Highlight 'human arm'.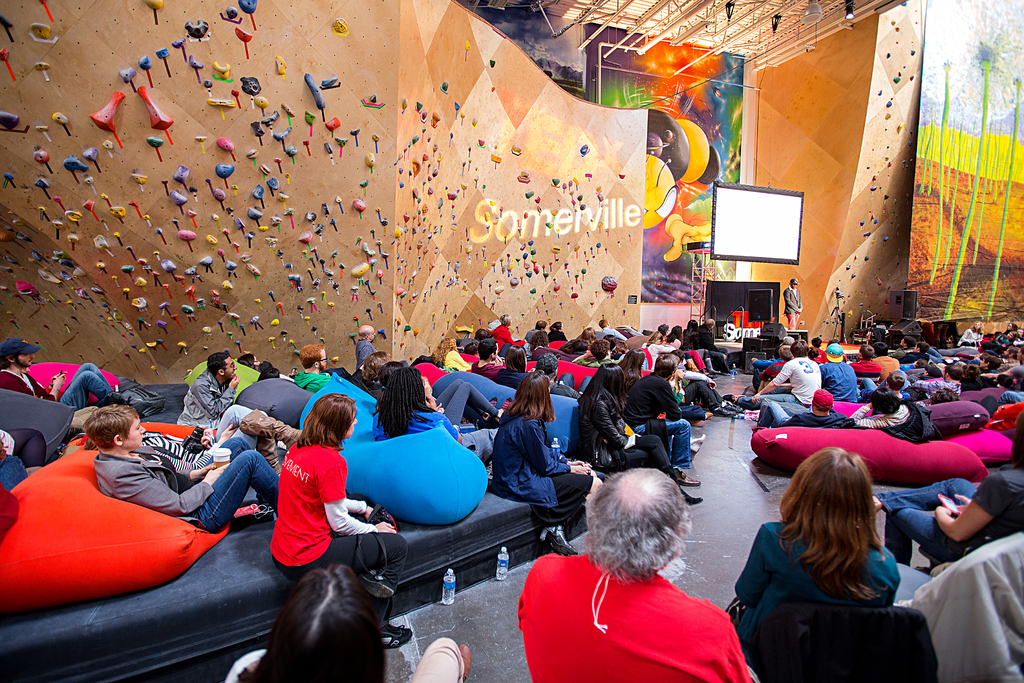
Highlighted region: <box>525,420,593,477</box>.
